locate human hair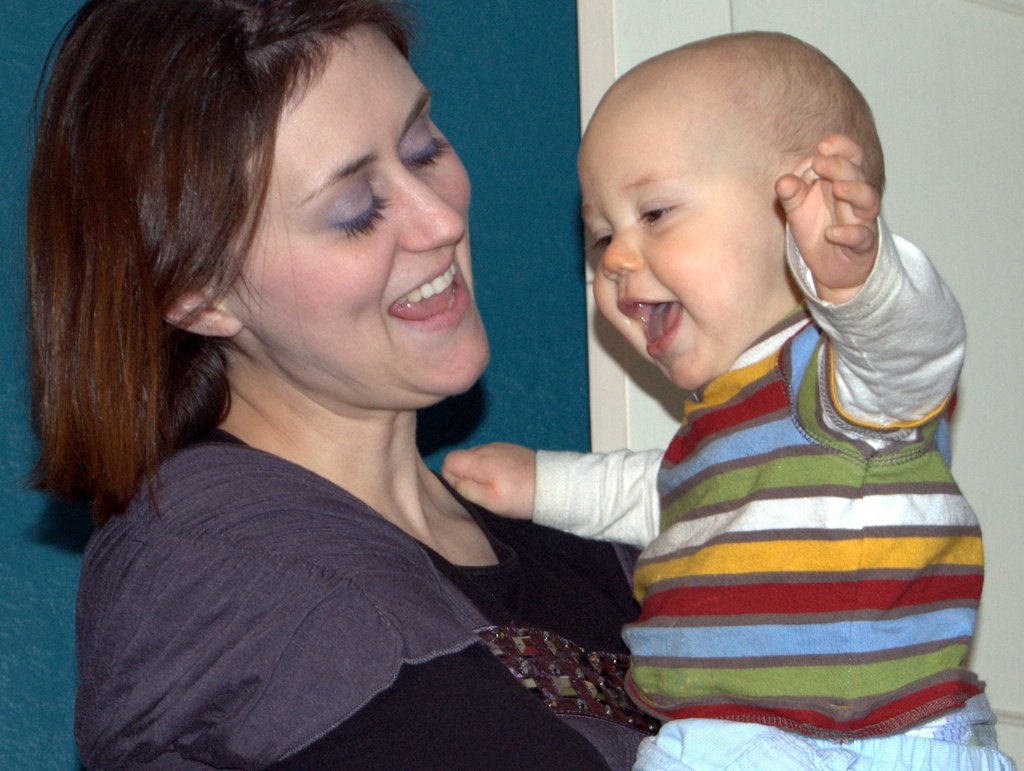
20:0:485:485
